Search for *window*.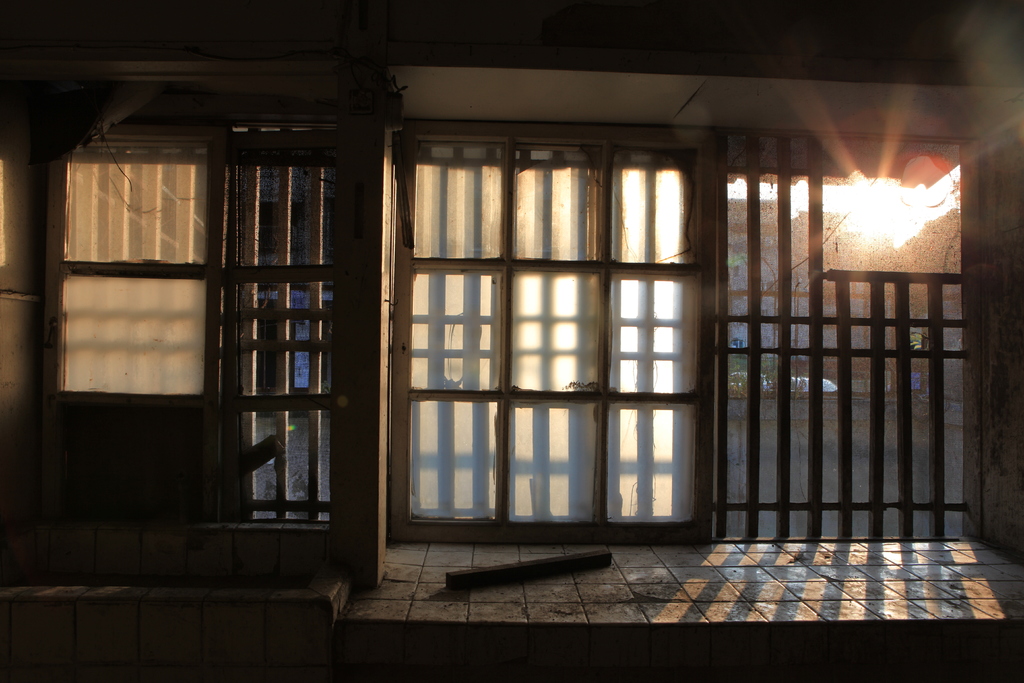
Found at pyautogui.locateOnScreen(210, 132, 337, 536).
